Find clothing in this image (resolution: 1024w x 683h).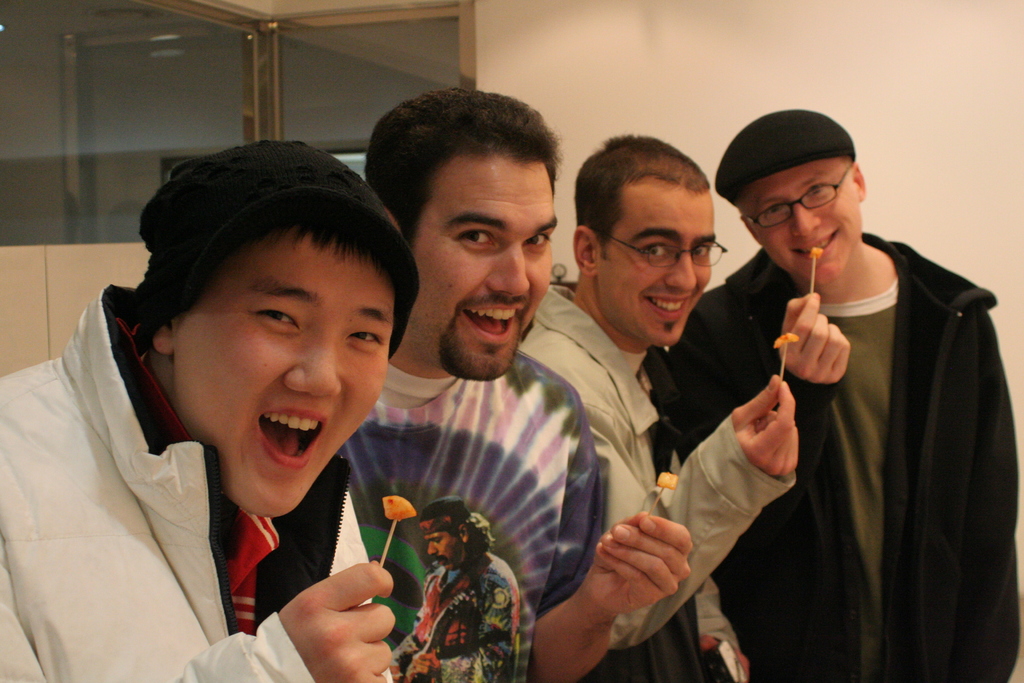
[x1=343, y1=334, x2=616, y2=682].
